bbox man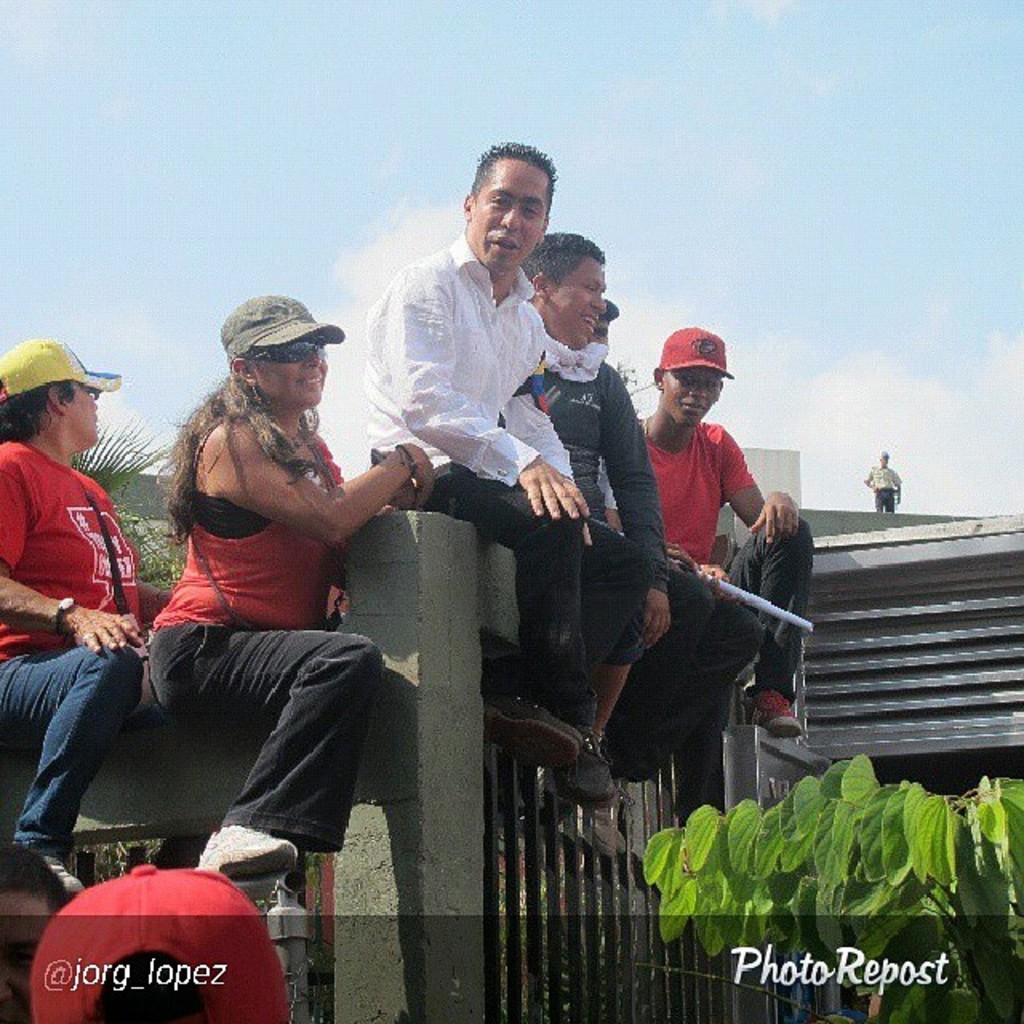
368:141:654:808
